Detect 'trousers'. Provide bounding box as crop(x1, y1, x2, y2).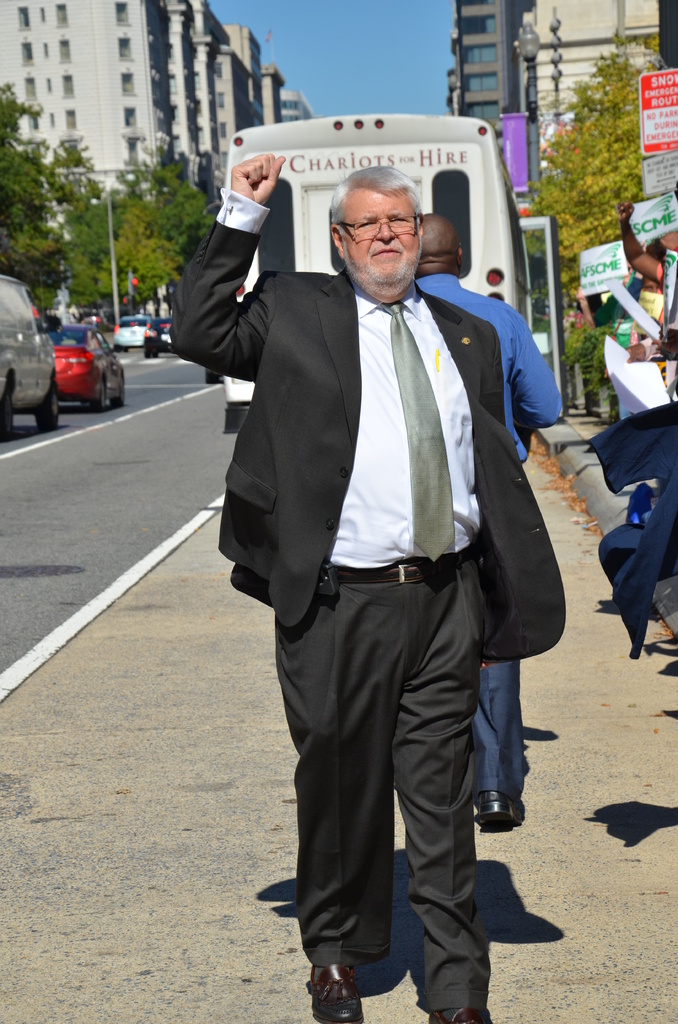
crop(272, 548, 484, 1023).
